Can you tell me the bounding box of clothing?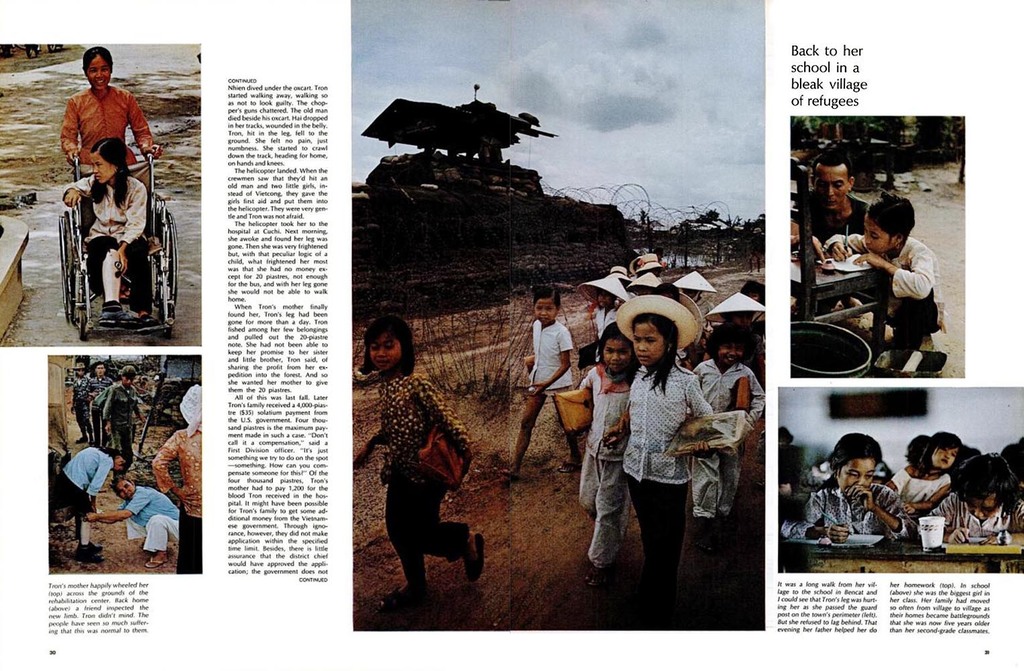
x1=89 y1=378 x2=115 y2=431.
